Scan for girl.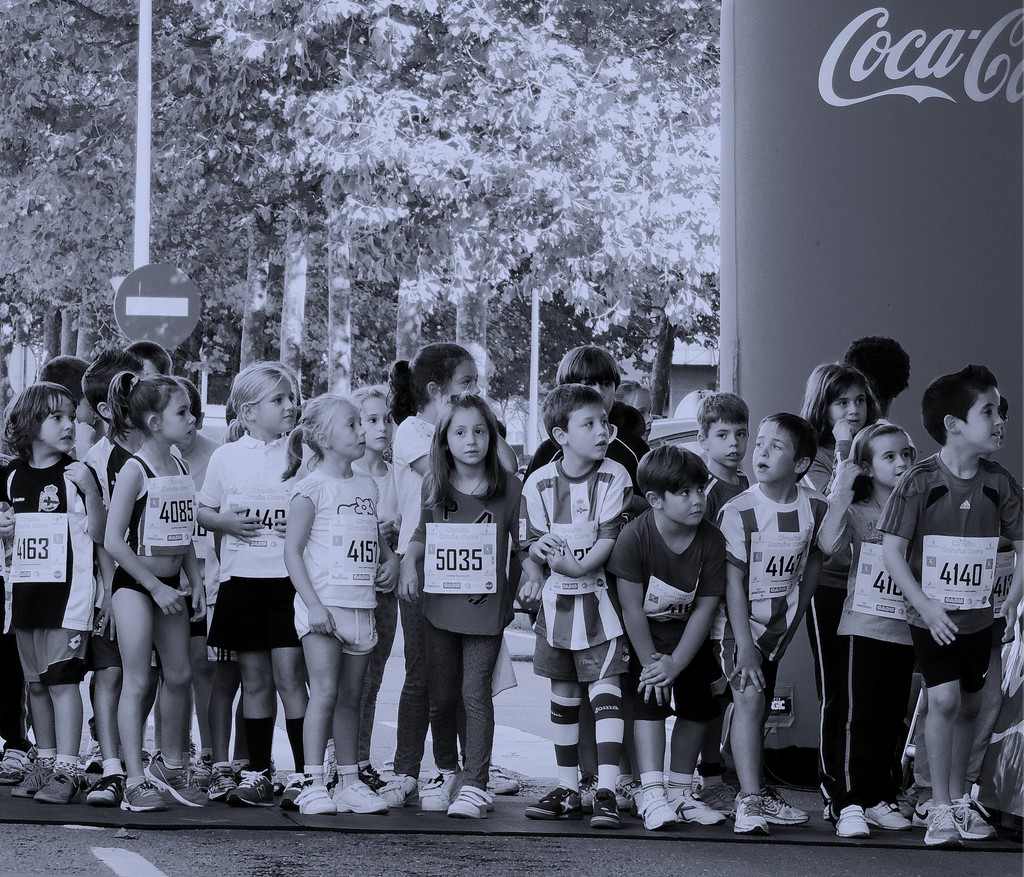
Scan result: (x1=348, y1=385, x2=401, y2=803).
